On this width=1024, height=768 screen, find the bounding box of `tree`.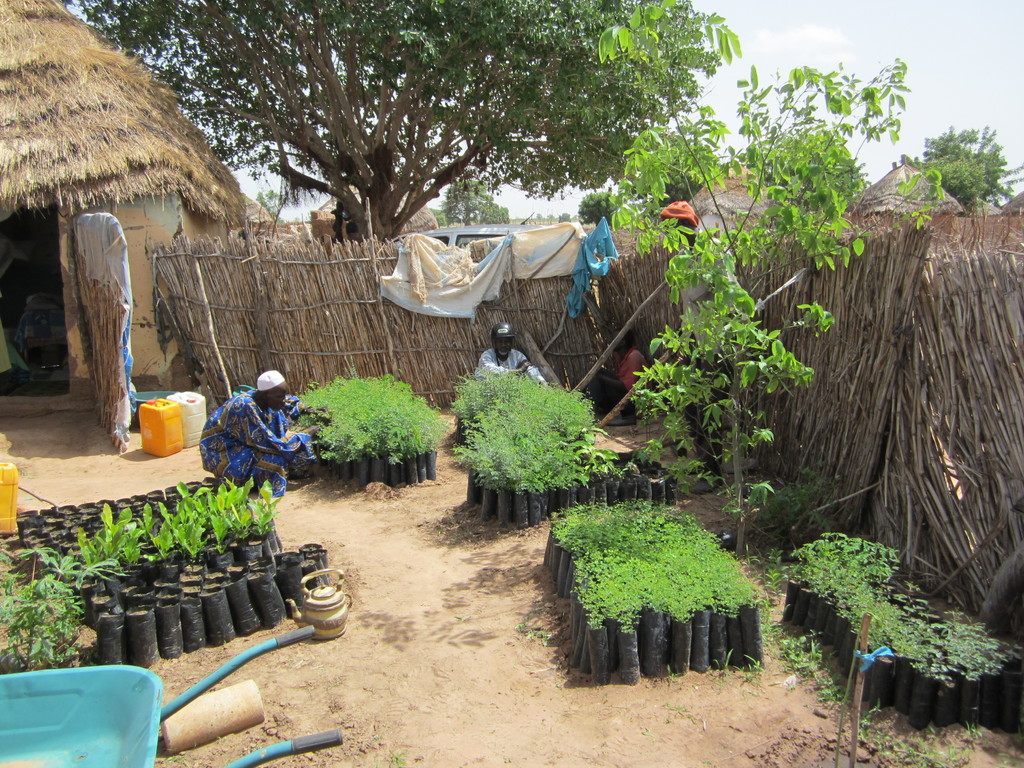
Bounding box: <region>77, 24, 731, 255</region>.
